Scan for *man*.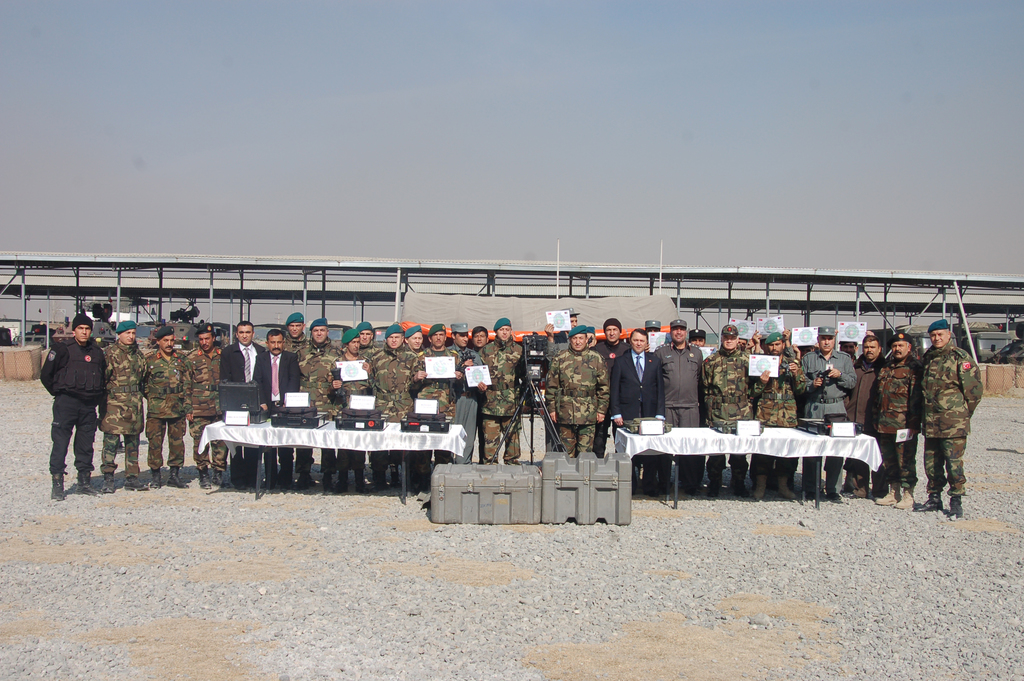
Scan result: 659:318:704:498.
